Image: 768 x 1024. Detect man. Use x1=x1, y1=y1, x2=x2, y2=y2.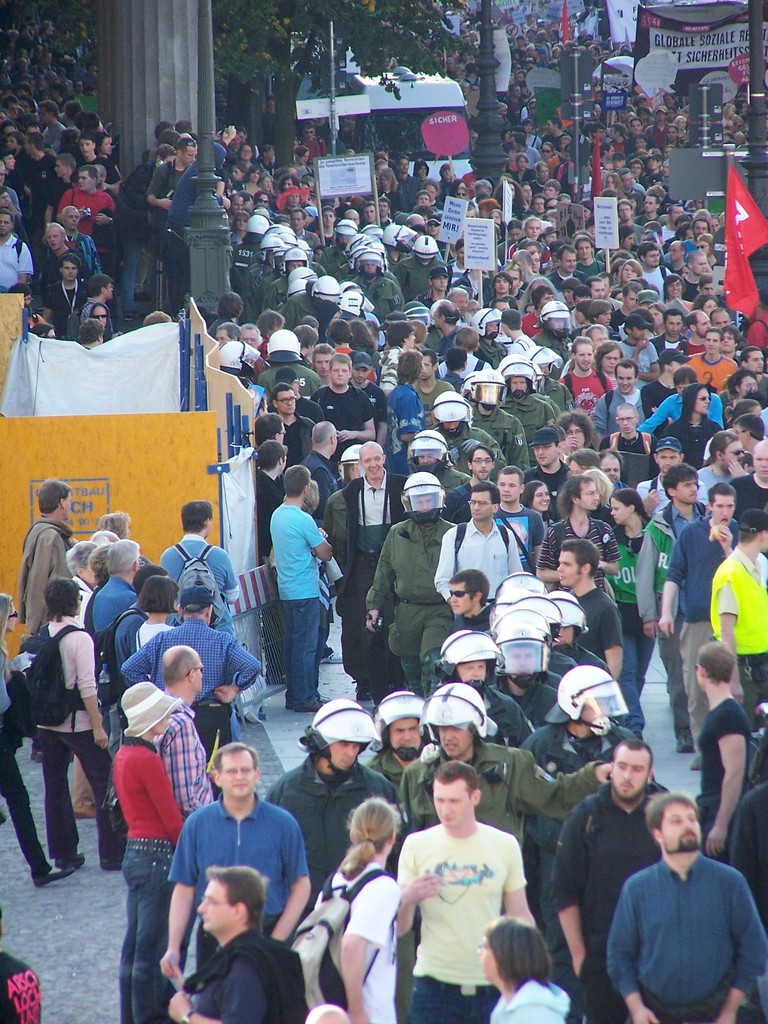
x1=611, y1=787, x2=758, y2=1021.
